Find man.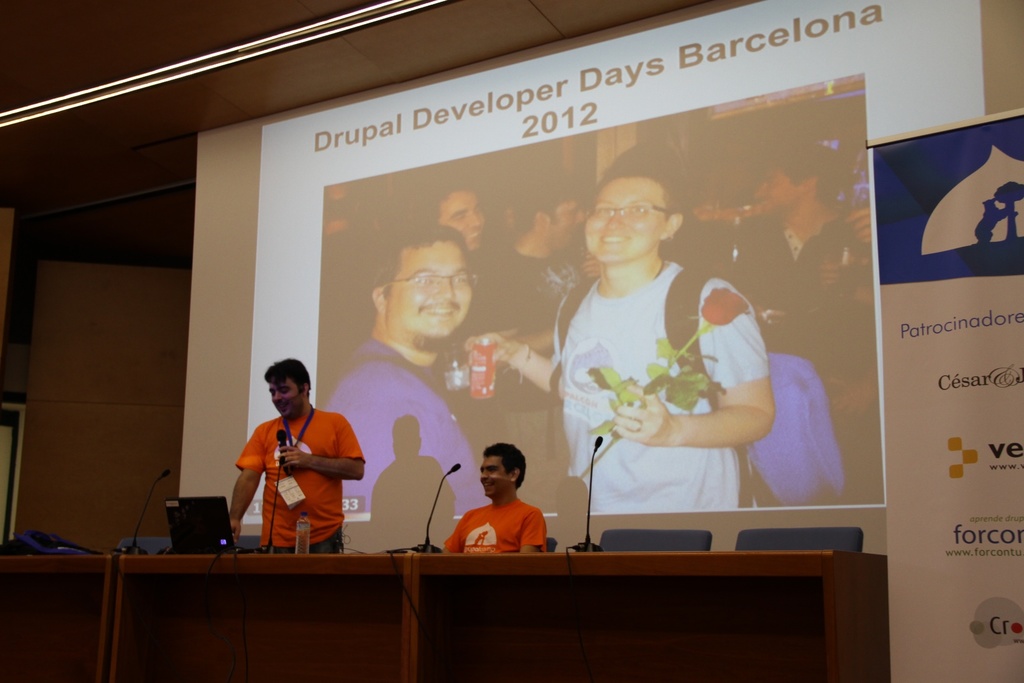
left=401, top=176, right=516, bottom=447.
